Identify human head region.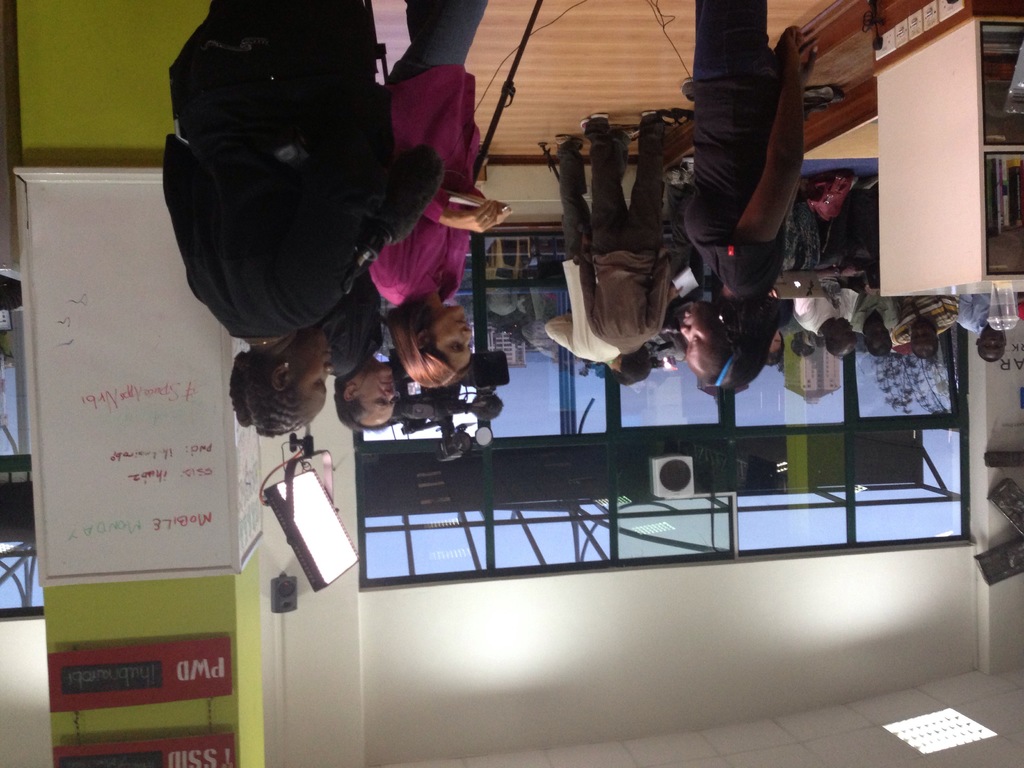
Region: box=[866, 324, 890, 357].
